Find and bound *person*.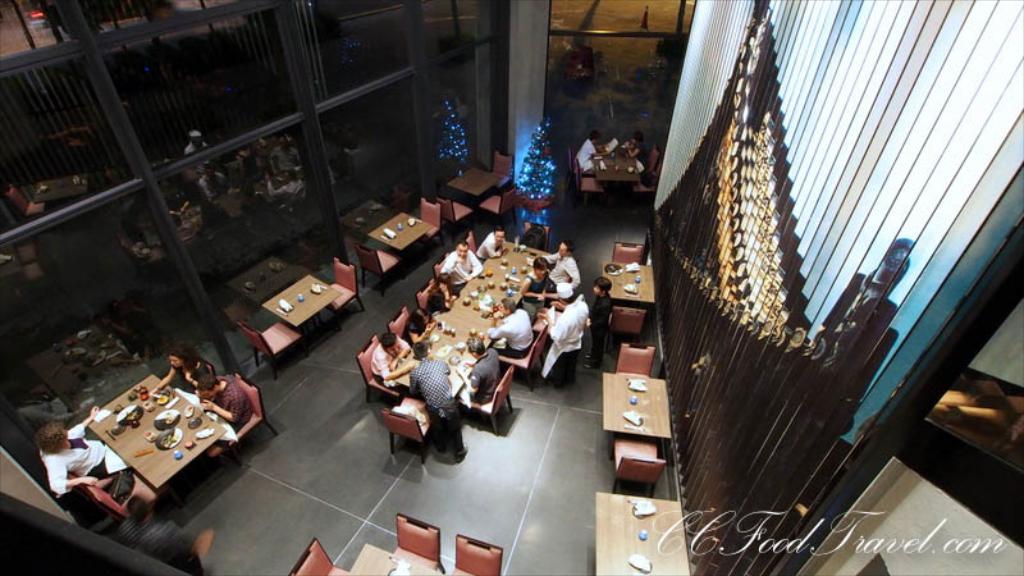
Bound: (195, 367, 253, 429).
